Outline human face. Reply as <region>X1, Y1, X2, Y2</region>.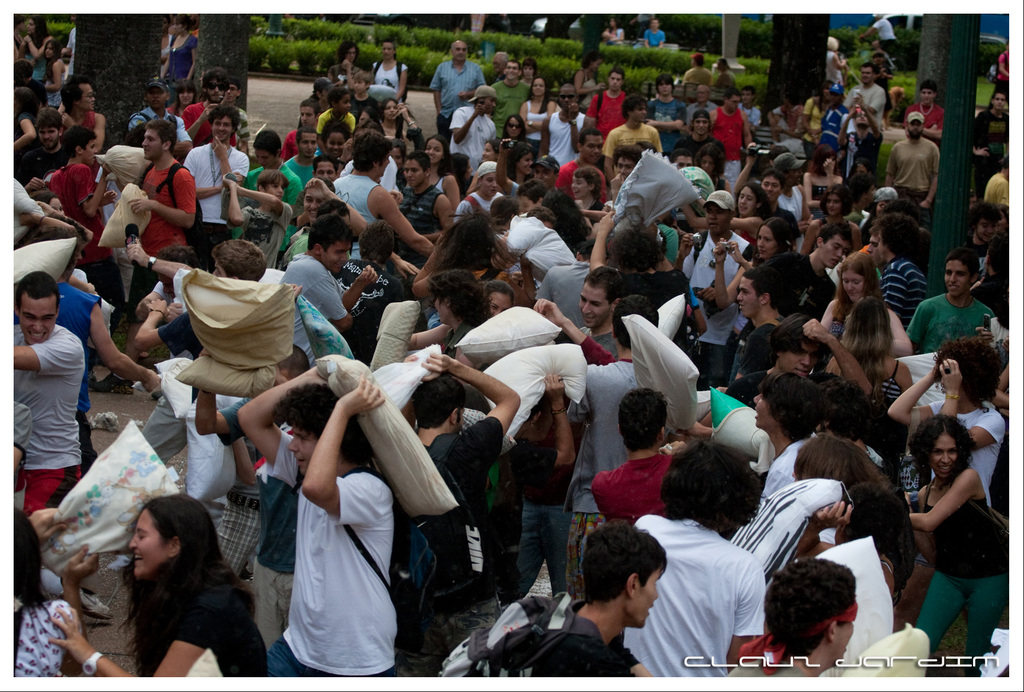
<region>491, 55, 506, 71</region>.
